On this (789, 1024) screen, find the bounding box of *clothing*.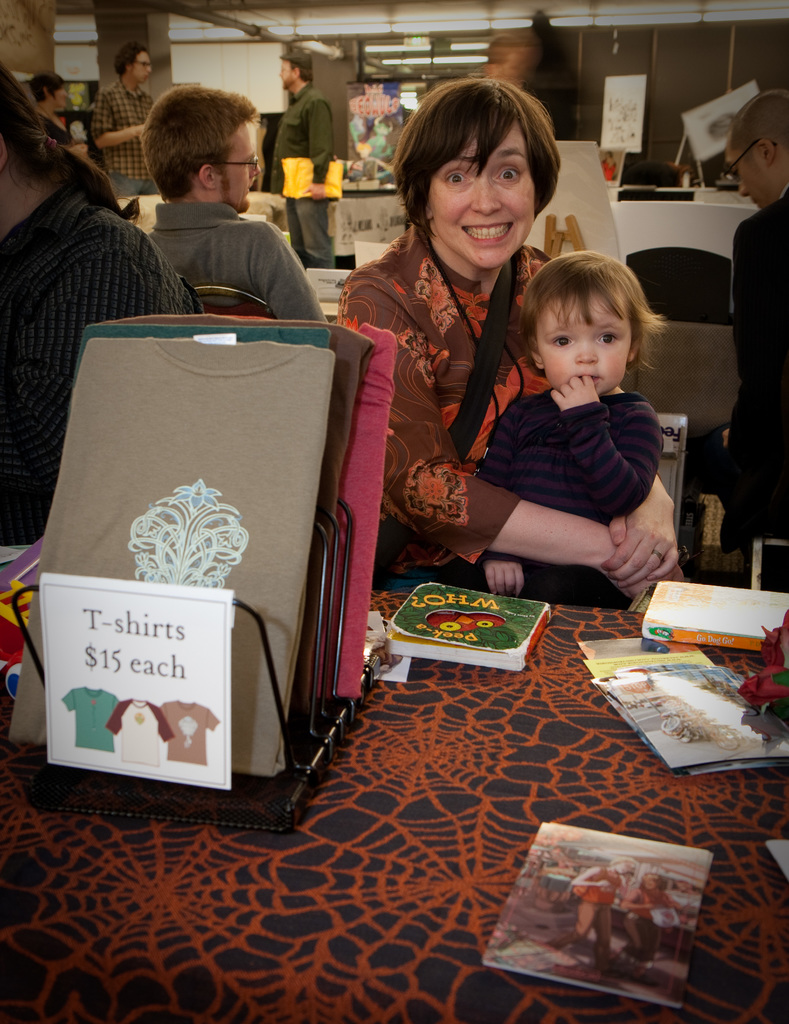
Bounding box: <bbox>261, 83, 337, 268</bbox>.
